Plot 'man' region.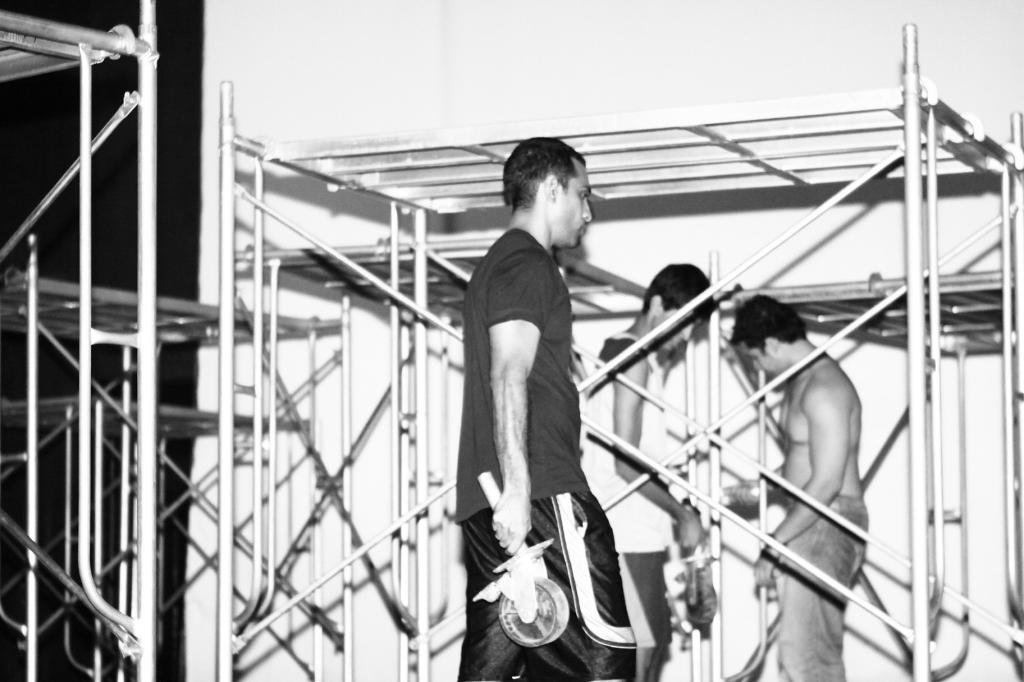
Plotted at pyautogui.locateOnScreen(726, 293, 867, 681).
